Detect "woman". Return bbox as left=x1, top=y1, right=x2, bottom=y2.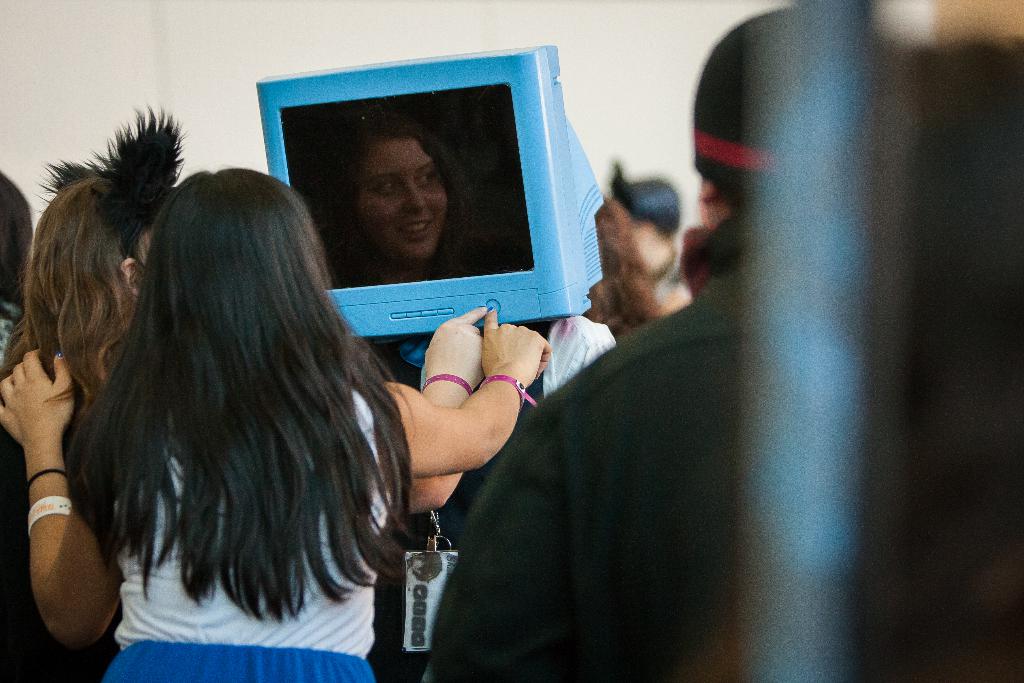
left=583, top=192, right=662, bottom=343.
